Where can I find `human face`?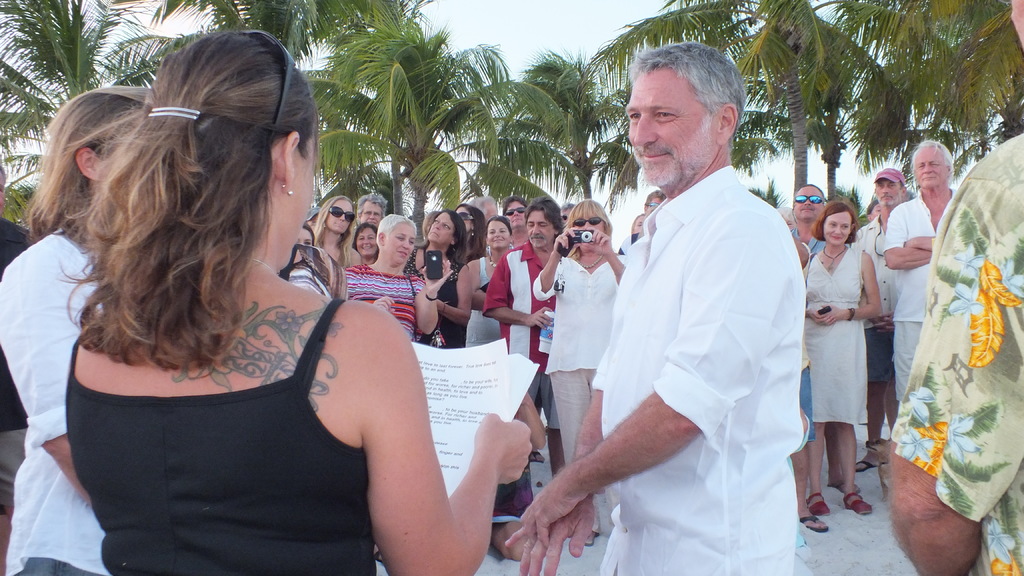
You can find it at BBox(912, 146, 950, 187).
